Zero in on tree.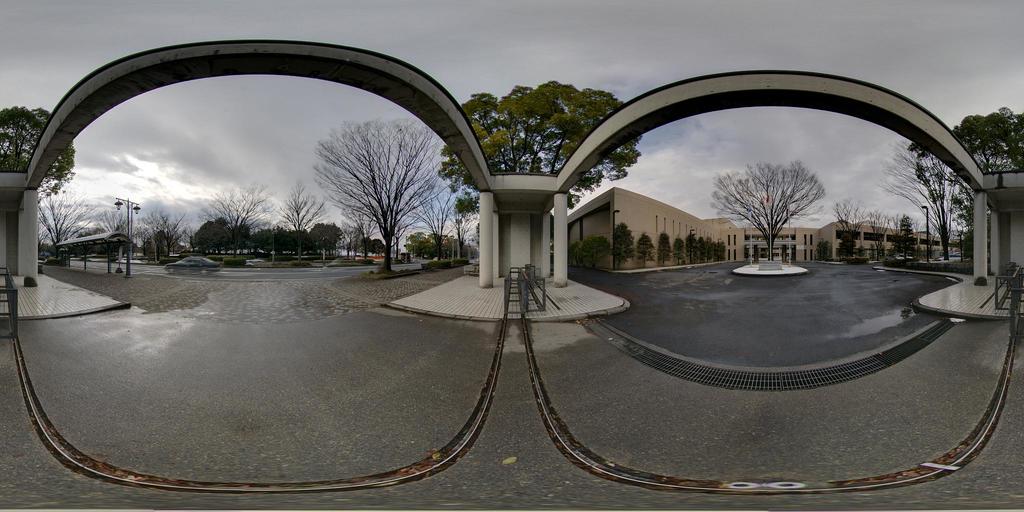
Zeroed in: bbox(434, 77, 646, 225).
